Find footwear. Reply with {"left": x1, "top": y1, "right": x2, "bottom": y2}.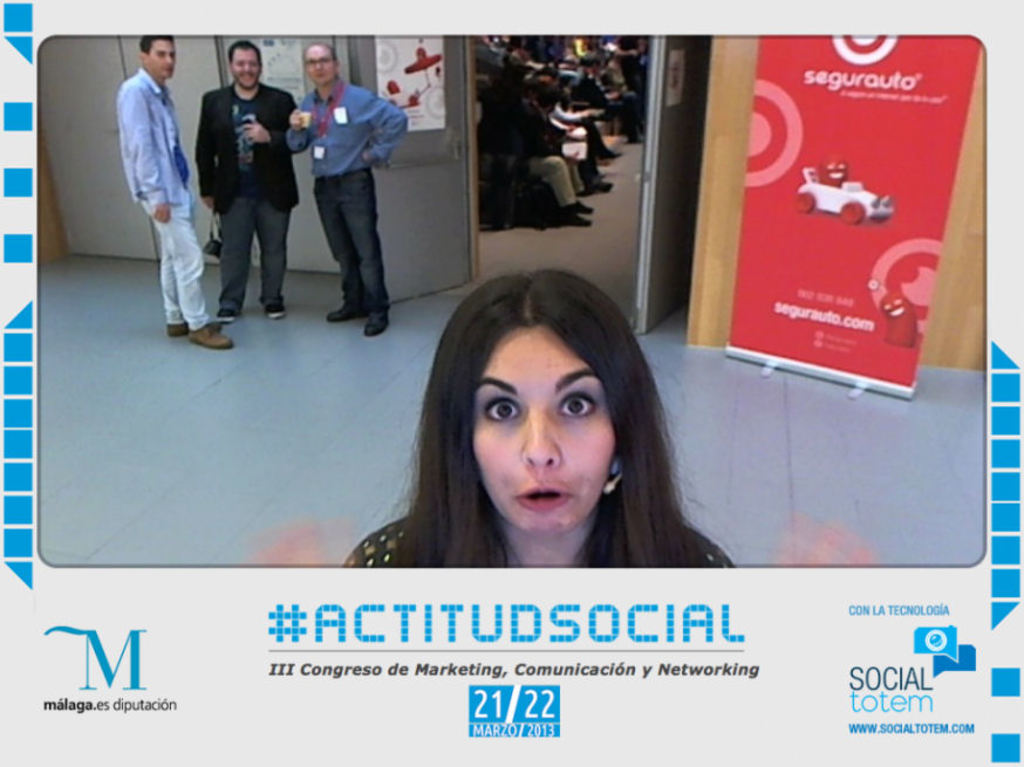
{"left": 361, "top": 306, "right": 394, "bottom": 341}.
